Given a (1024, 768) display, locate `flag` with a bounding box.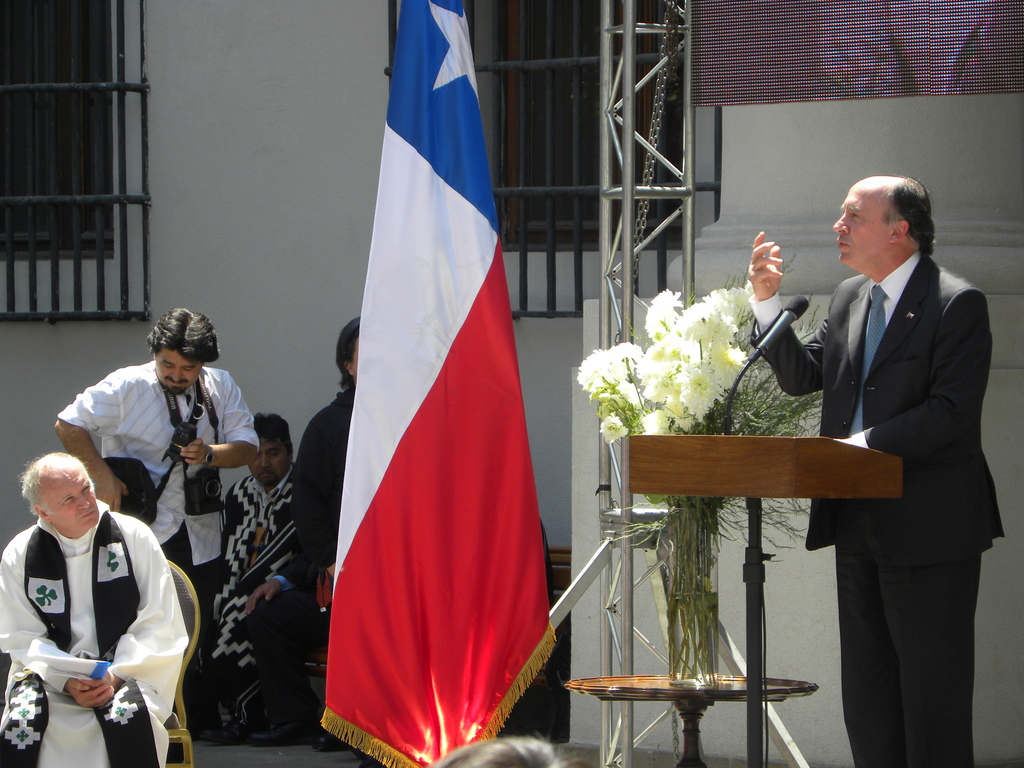
Located: select_region(315, 0, 526, 767).
